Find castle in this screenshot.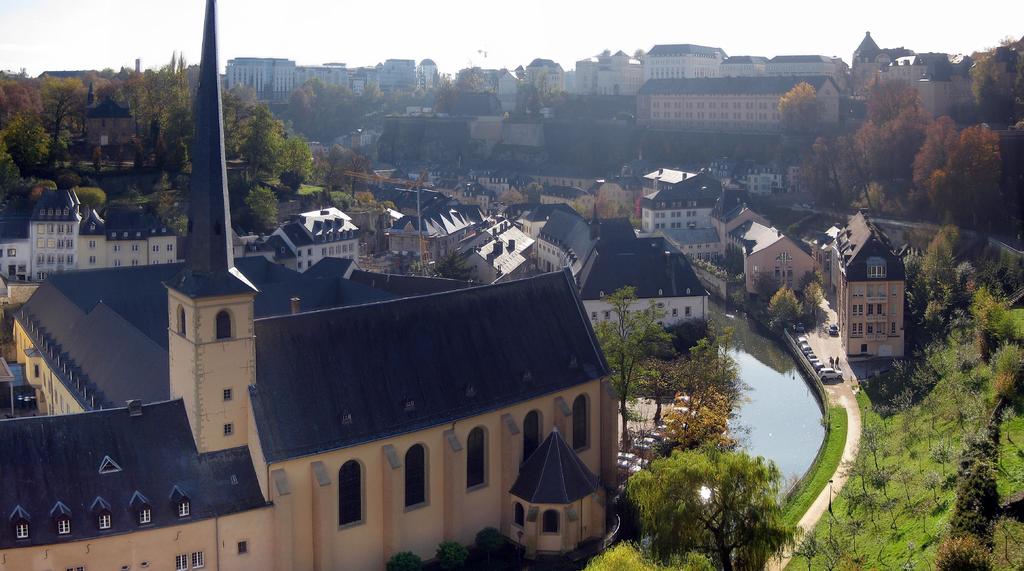
The bounding box for castle is 0 185 177 293.
